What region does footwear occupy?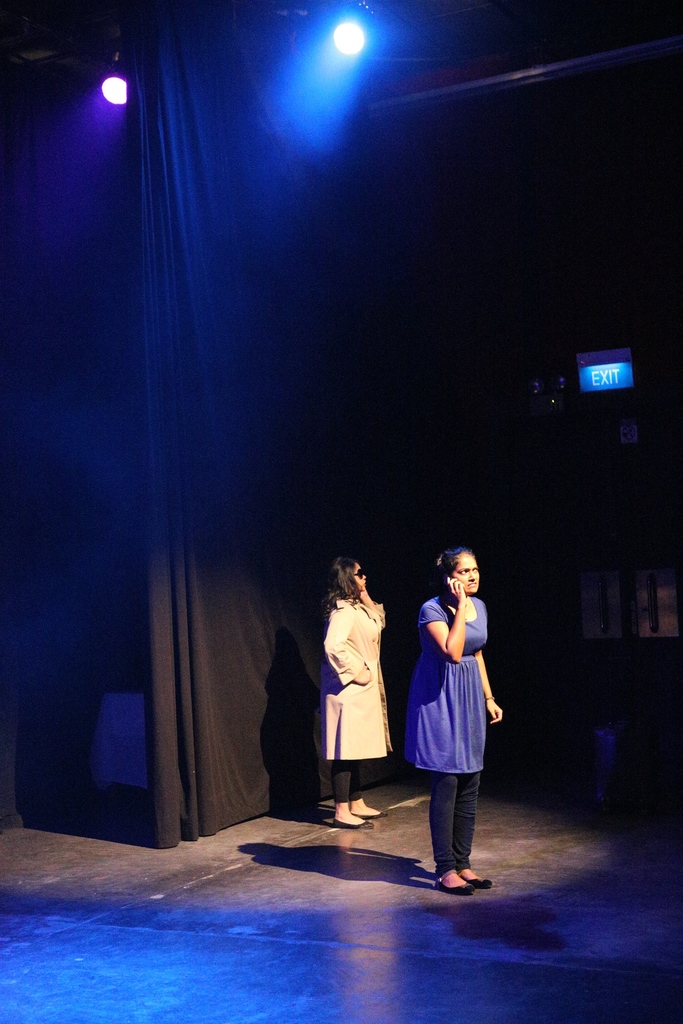
355 812 393 817.
